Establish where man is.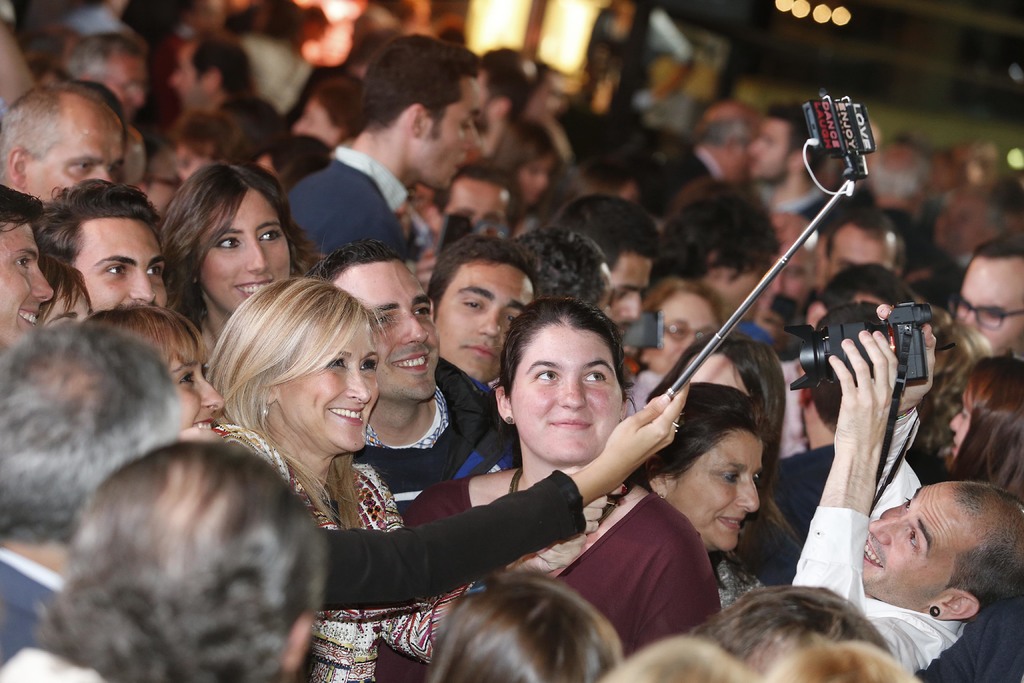
Established at 822:213:909:284.
